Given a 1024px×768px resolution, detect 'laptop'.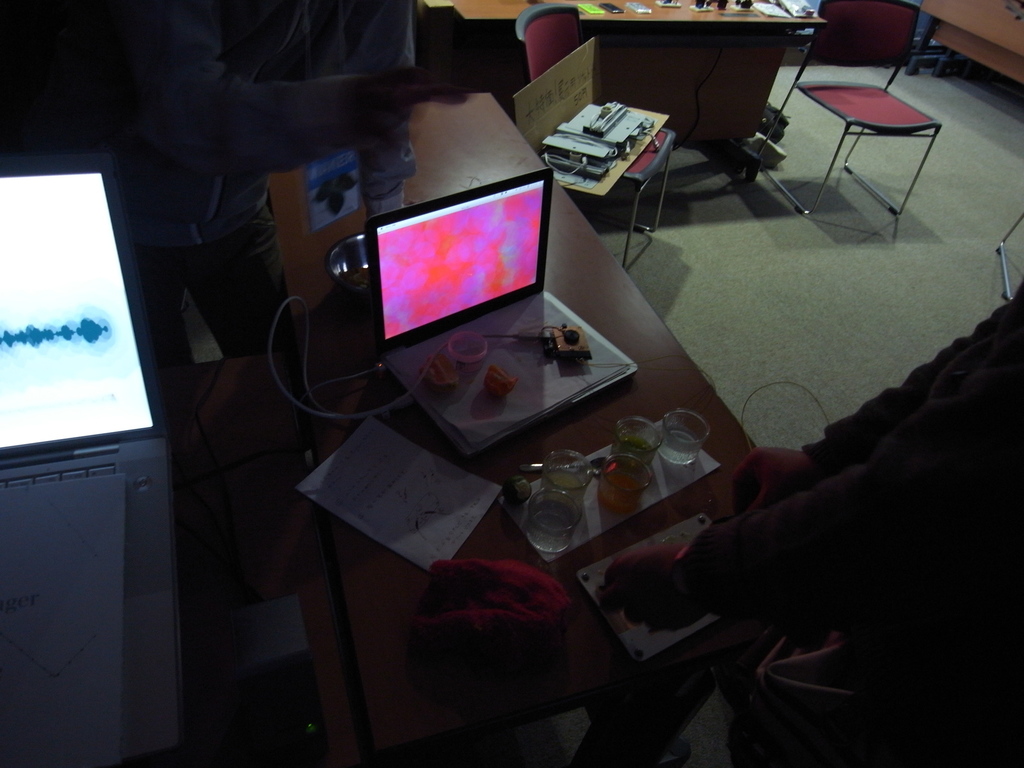
0 162 189 767.
